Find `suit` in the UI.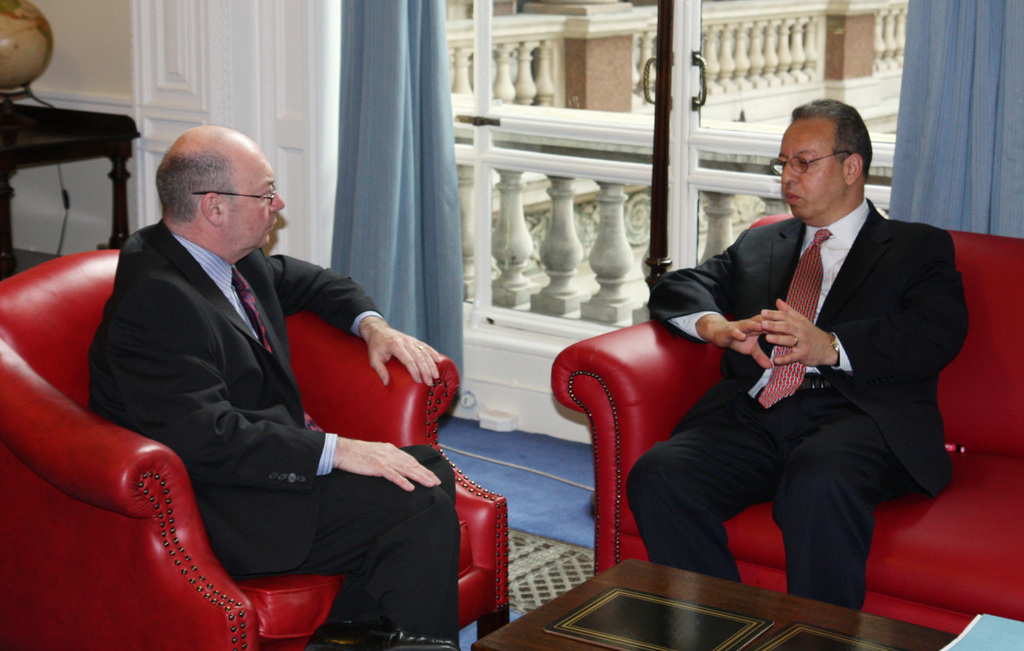
UI element at detection(648, 91, 966, 610).
